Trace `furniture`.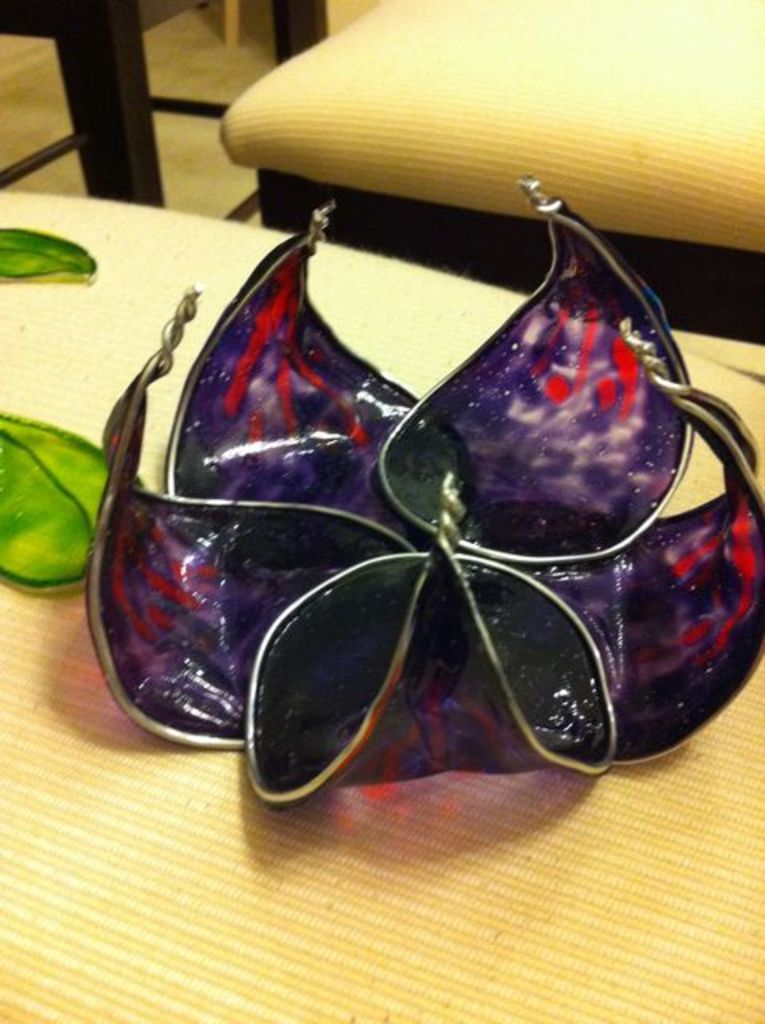
Traced to x1=0 y1=187 x2=763 y2=1022.
